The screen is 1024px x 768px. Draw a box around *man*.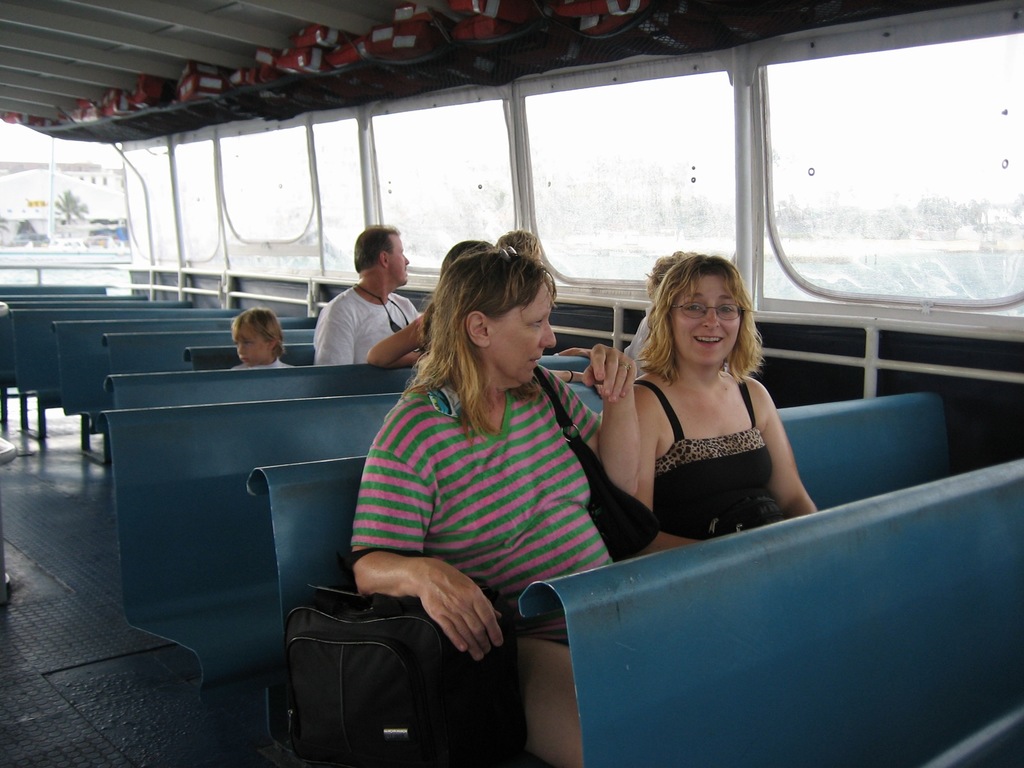
x1=307 y1=218 x2=435 y2=381.
